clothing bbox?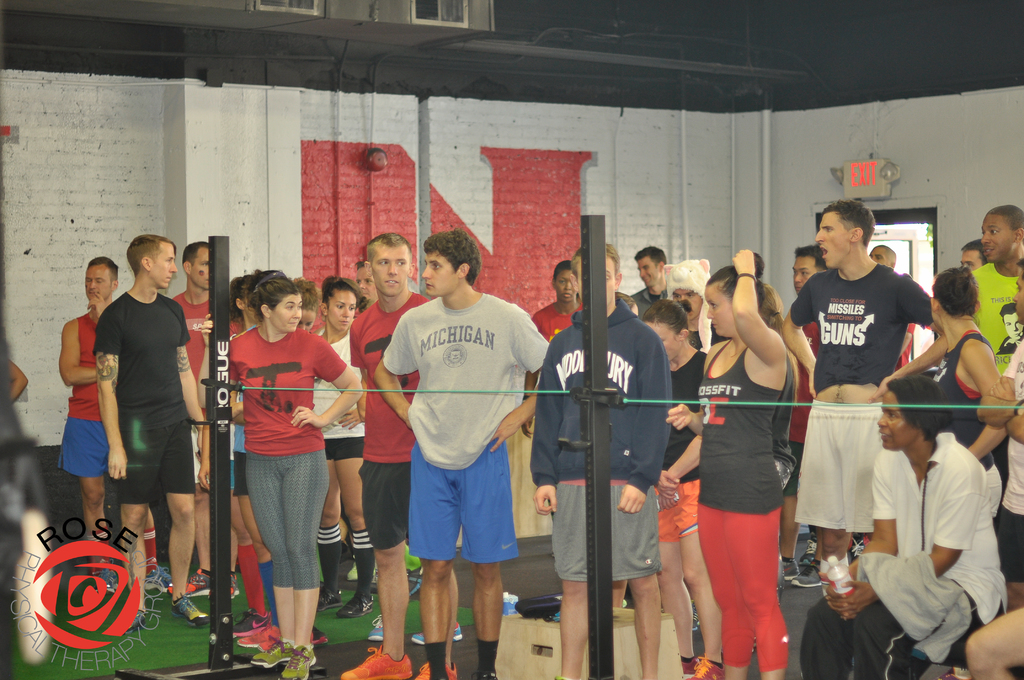
box=[648, 345, 703, 545]
